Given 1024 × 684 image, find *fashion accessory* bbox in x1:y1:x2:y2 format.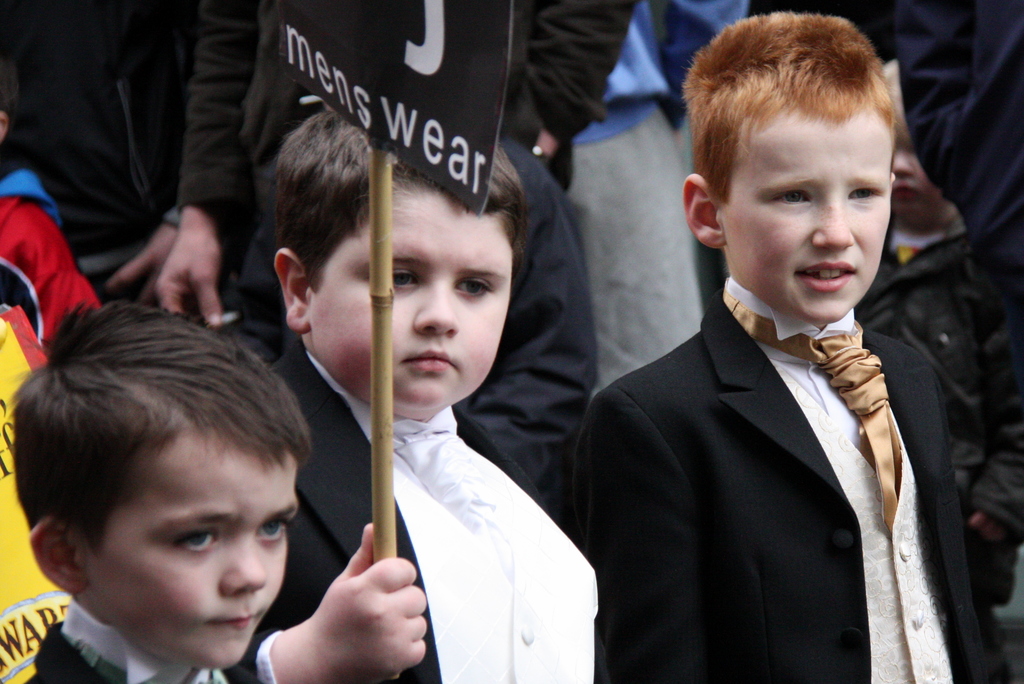
721:284:914:527.
